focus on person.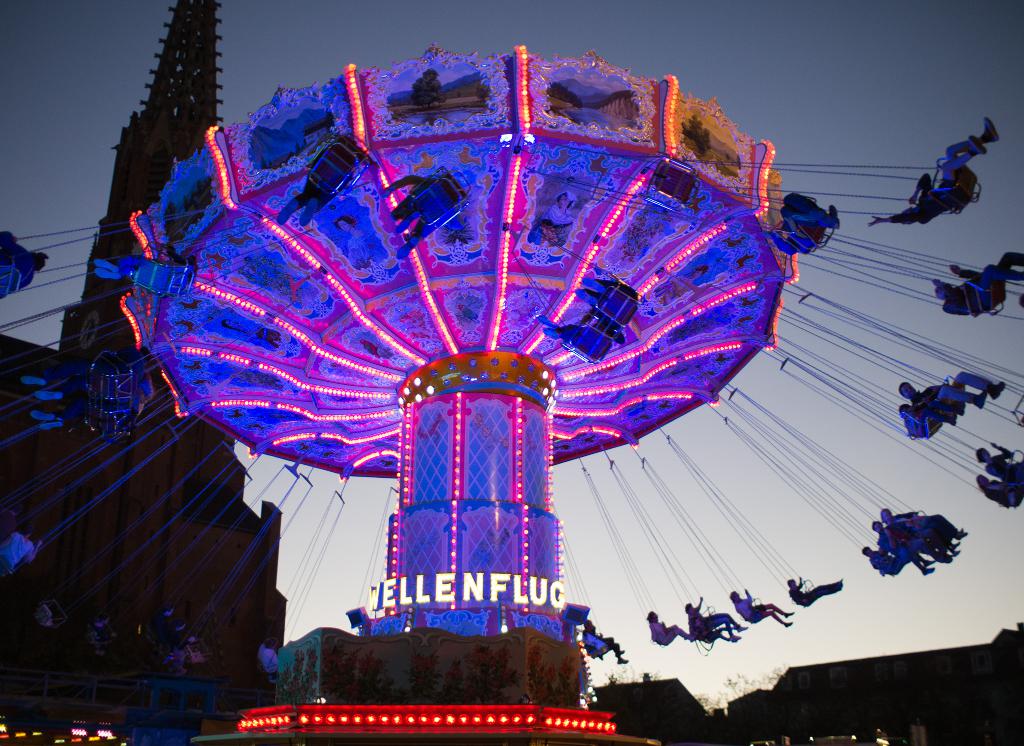
Focused at 881,506,970,541.
